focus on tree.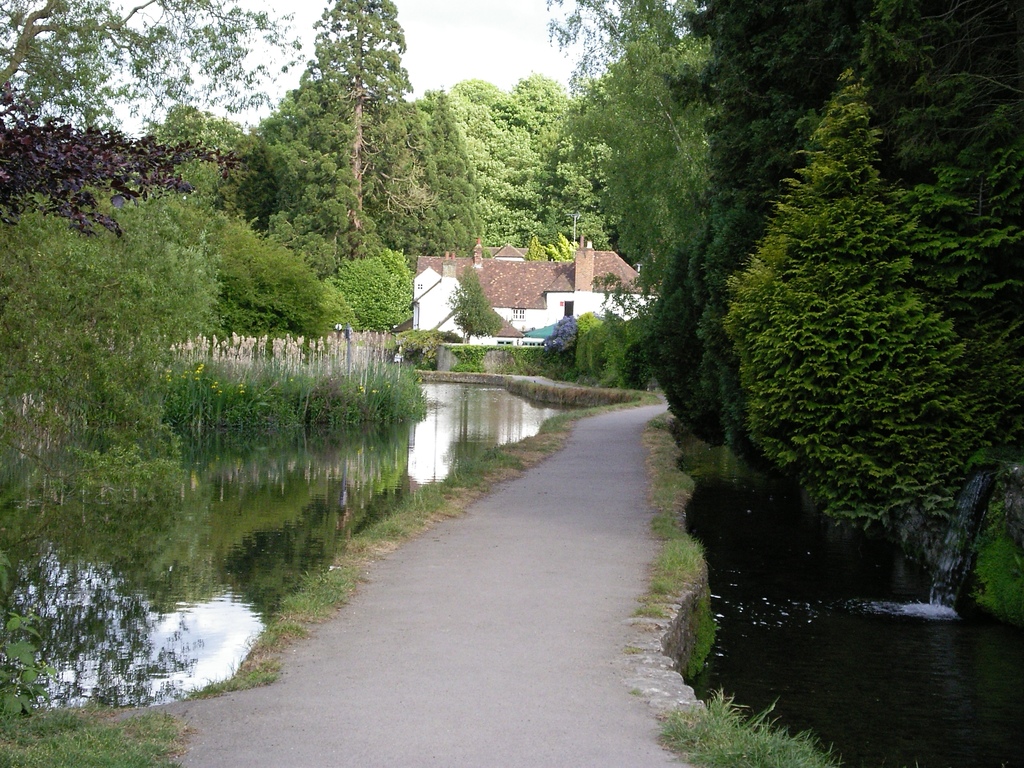
Focused at pyautogui.locateOnScreen(318, 234, 425, 337).
